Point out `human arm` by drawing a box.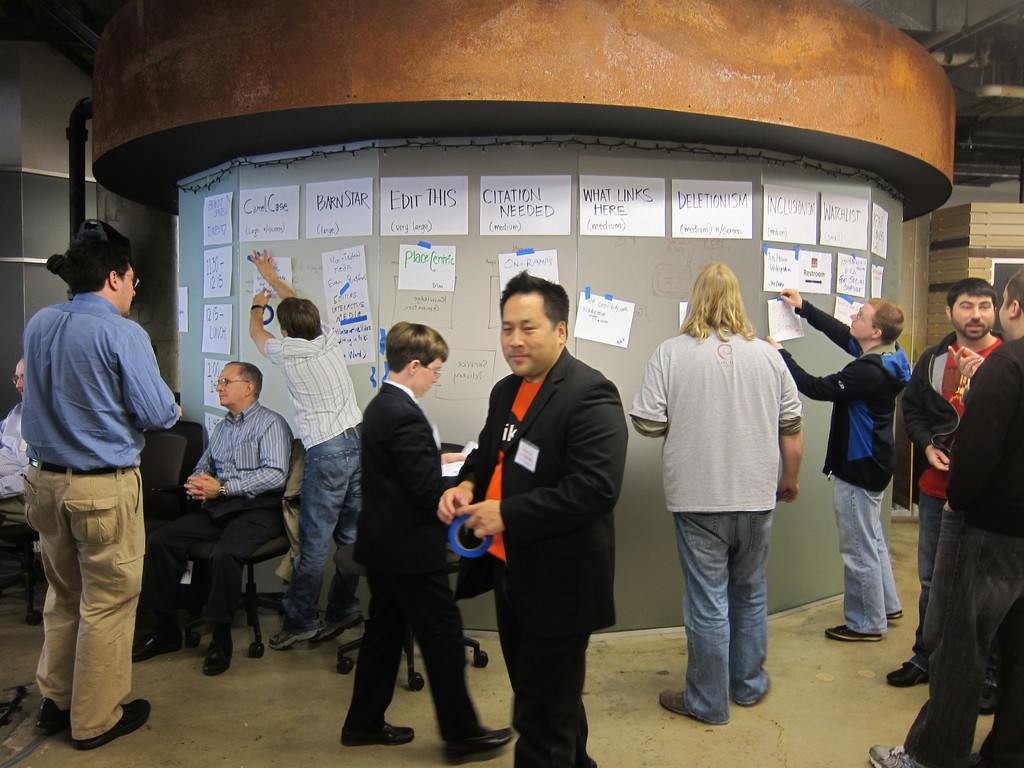
246 286 305 381.
